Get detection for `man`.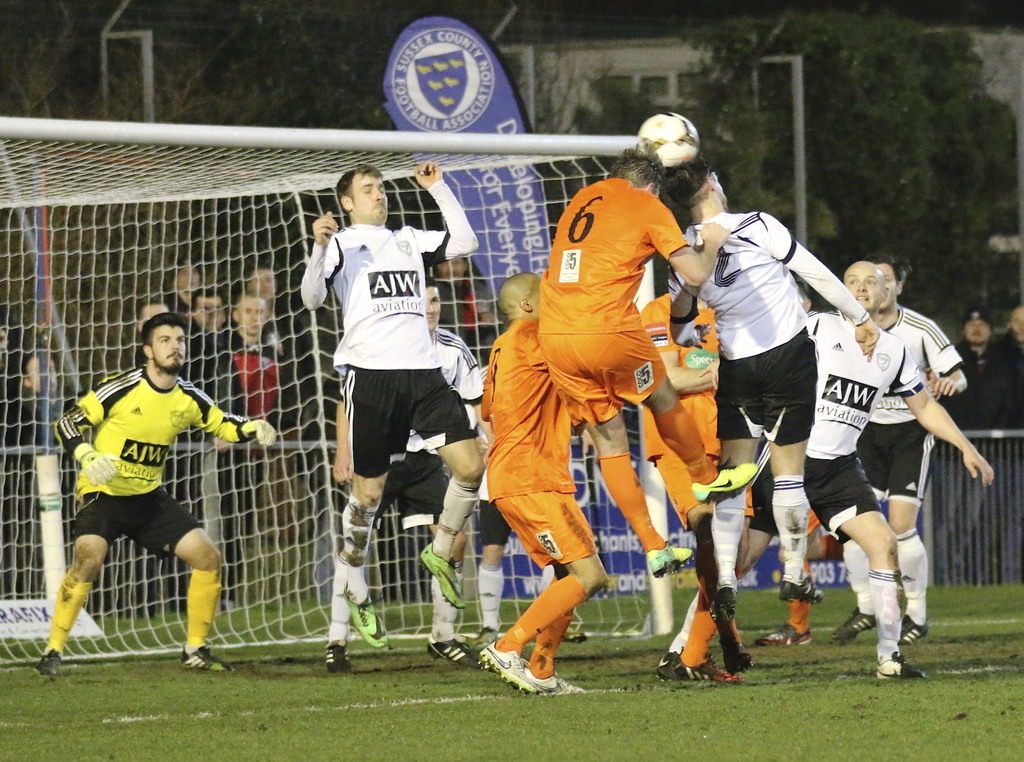
Detection: (left=212, top=289, right=314, bottom=457).
